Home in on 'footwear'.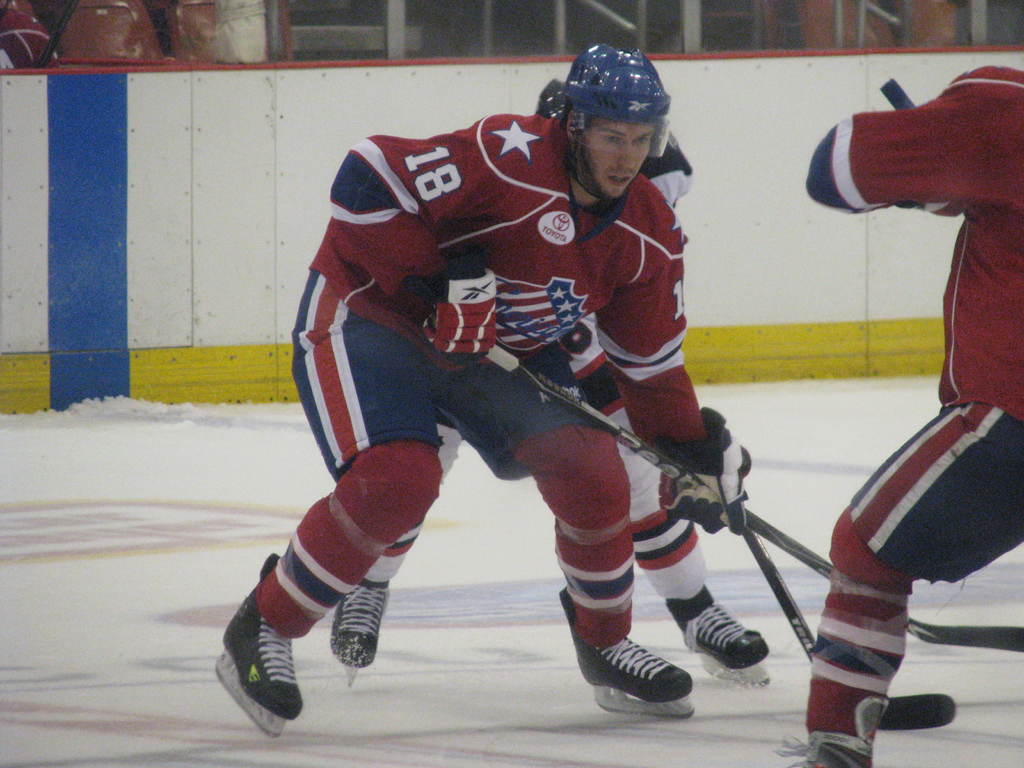
Homed in at <region>324, 561, 393, 694</region>.
